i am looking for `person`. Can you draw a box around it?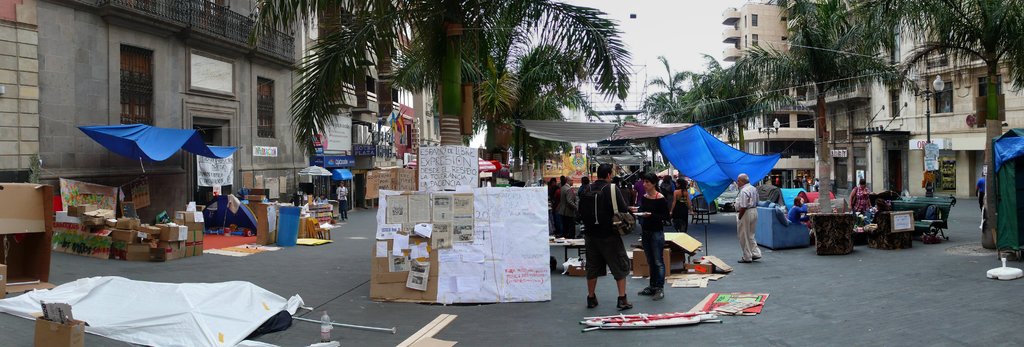
Sure, the bounding box is (635,170,670,300).
